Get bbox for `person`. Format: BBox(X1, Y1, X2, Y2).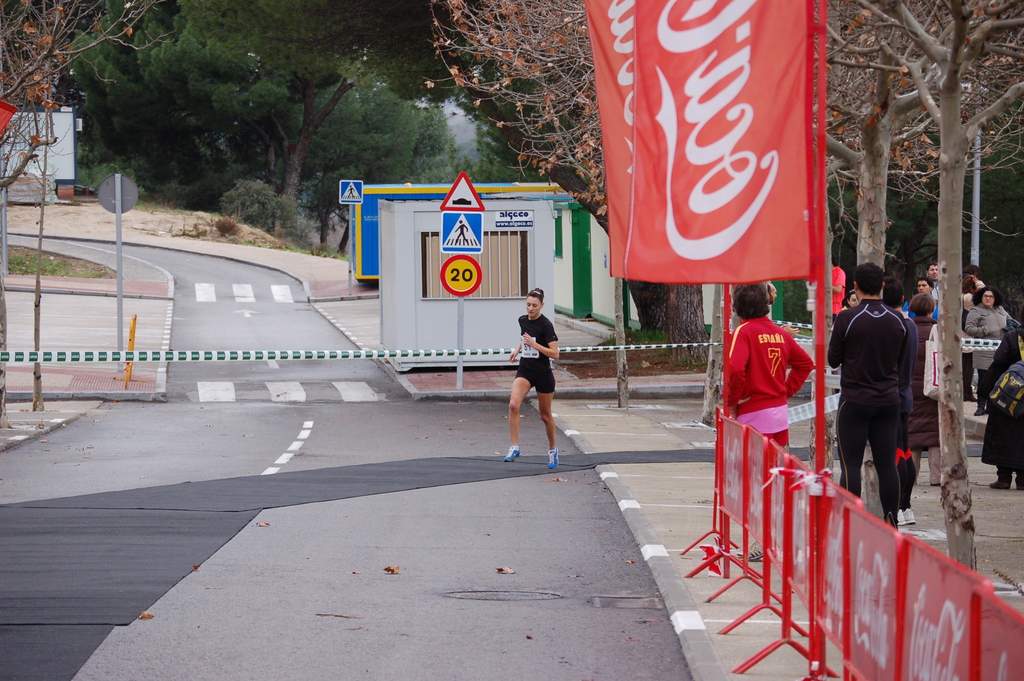
BBox(832, 262, 845, 320).
